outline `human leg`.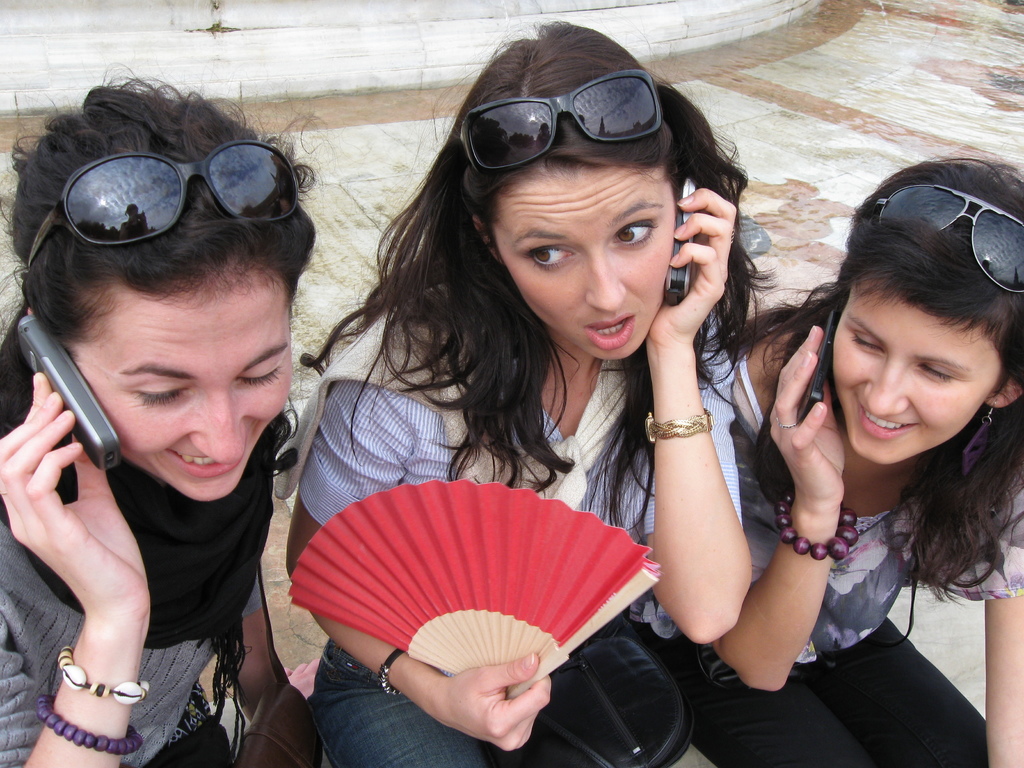
Outline: 801, 619, 992, 767.
